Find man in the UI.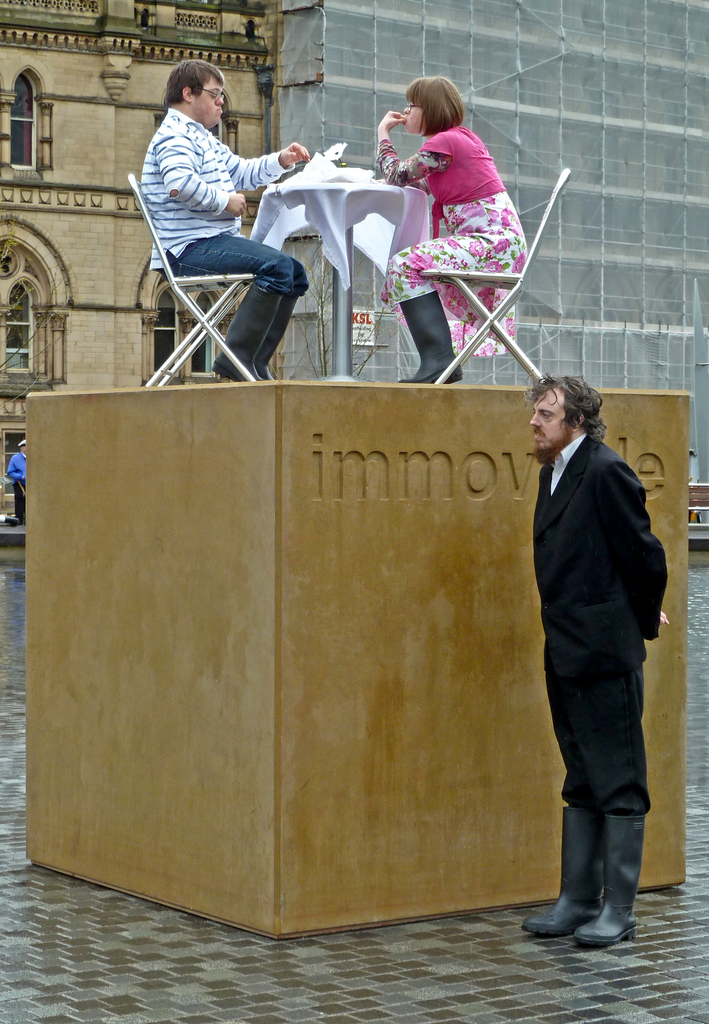
UI element at <region>5, 435, 29, 531</region>.
